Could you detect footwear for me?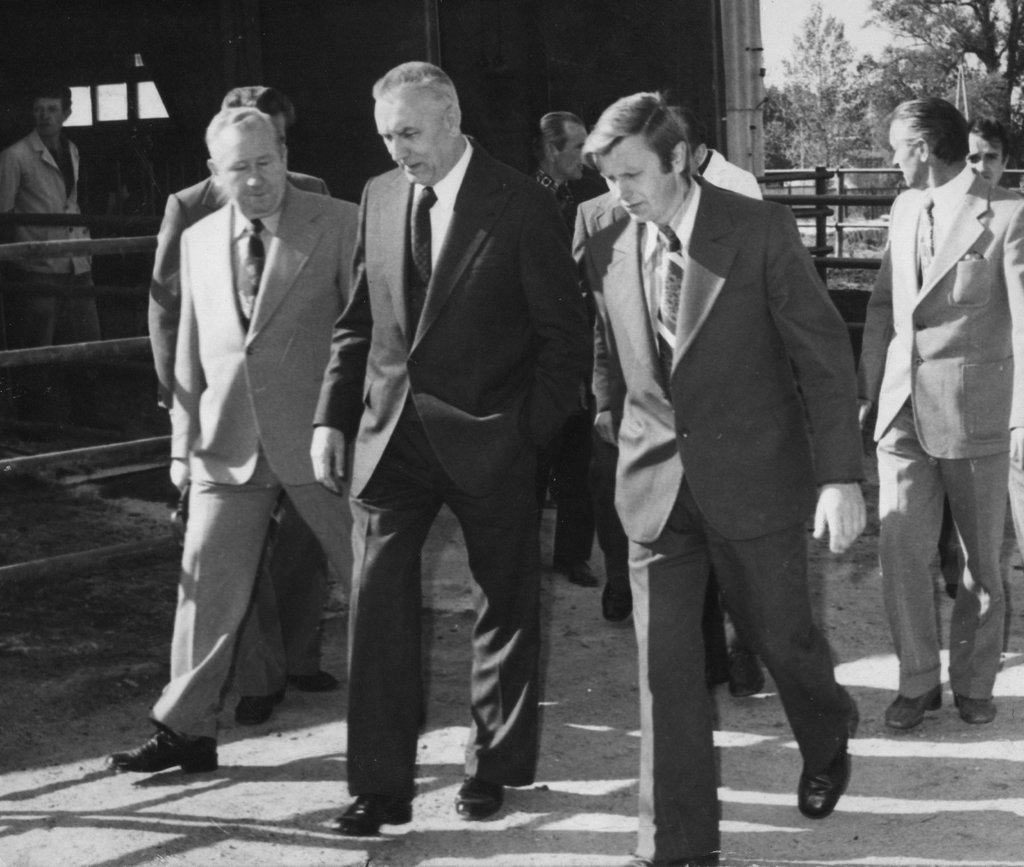
Detection result: 964/686/992/732.
